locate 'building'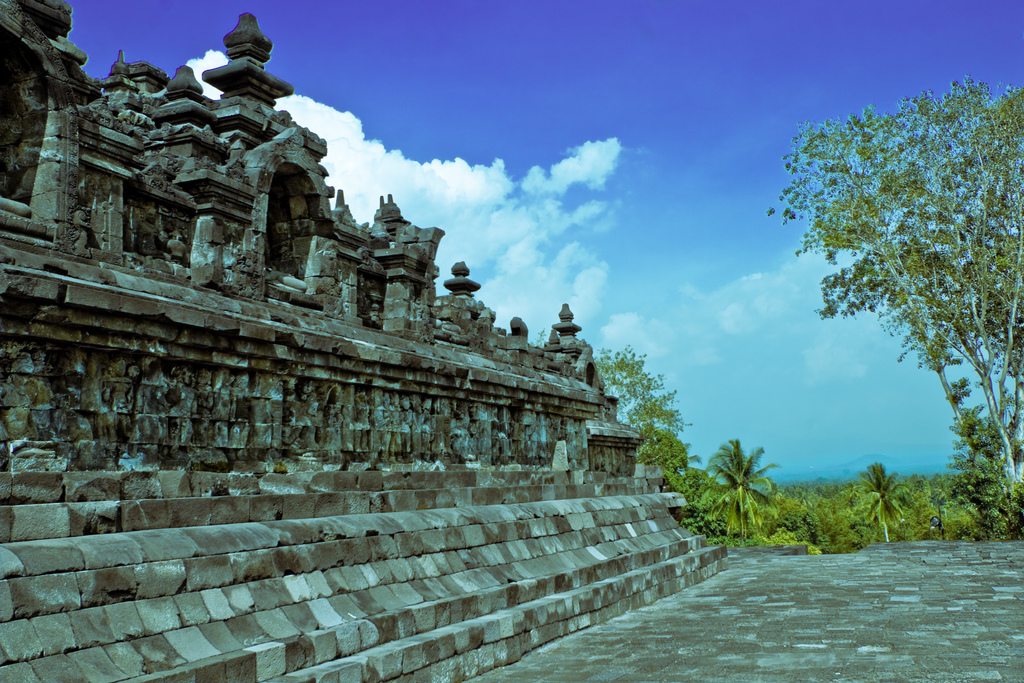
region(0, 0, 724, 682)
